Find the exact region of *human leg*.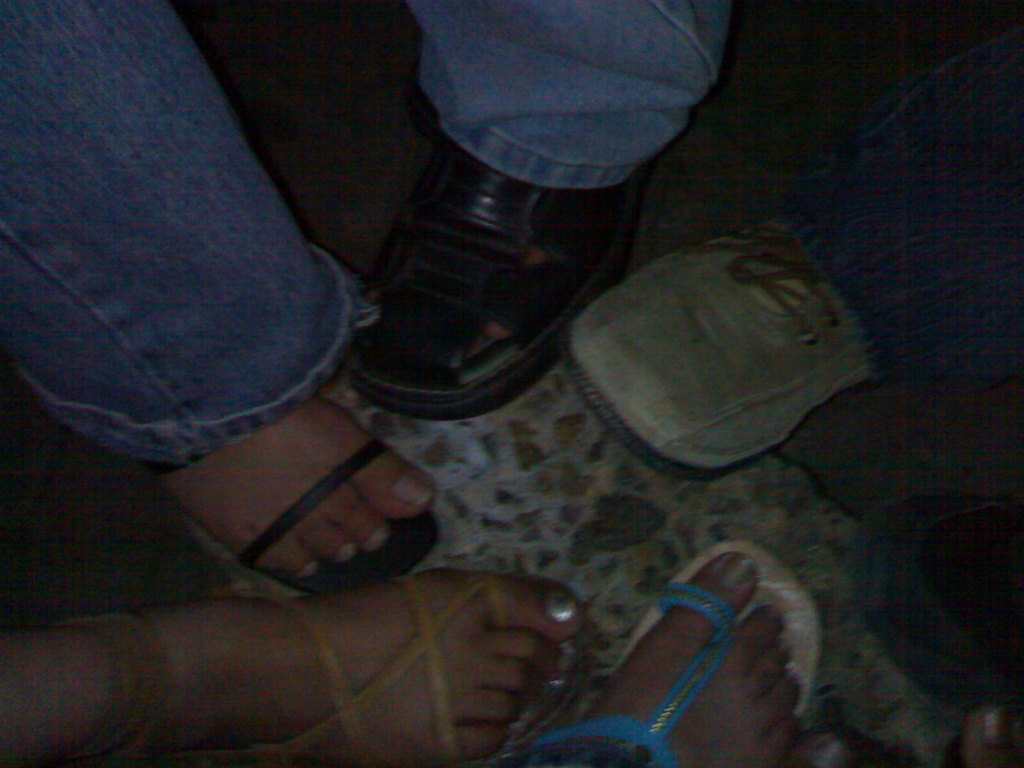
Exact region: 0,566,579,767.
